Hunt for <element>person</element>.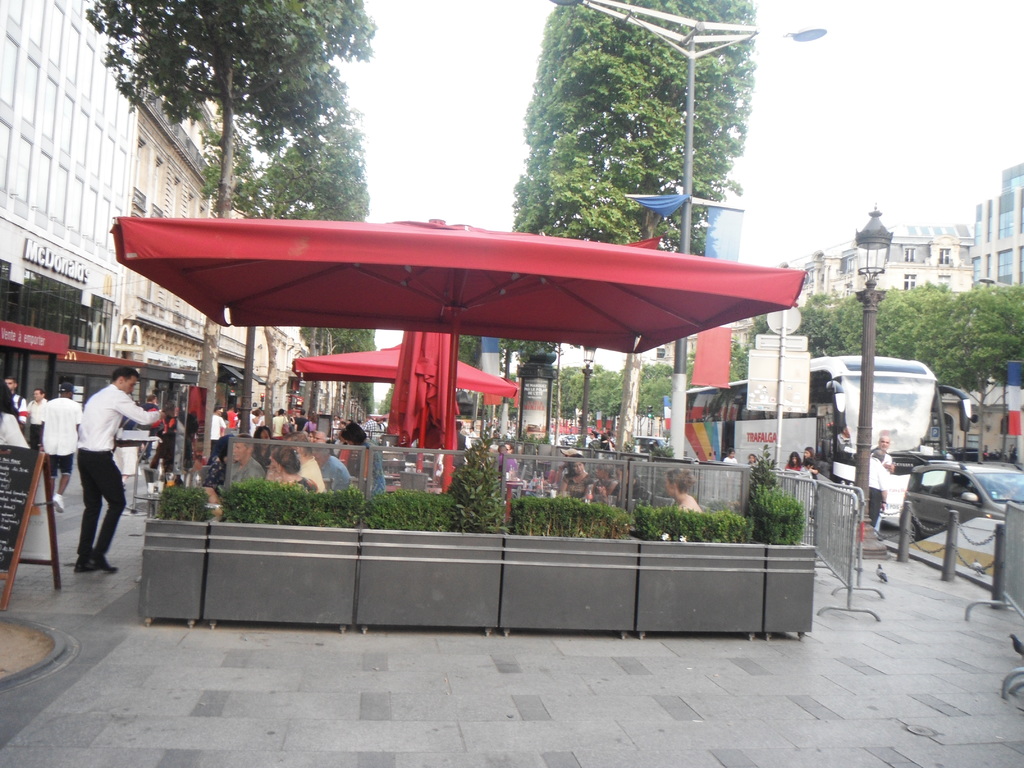
Hunted down at pyautogui.locateOnScreen(801, 459, 817, 480).
